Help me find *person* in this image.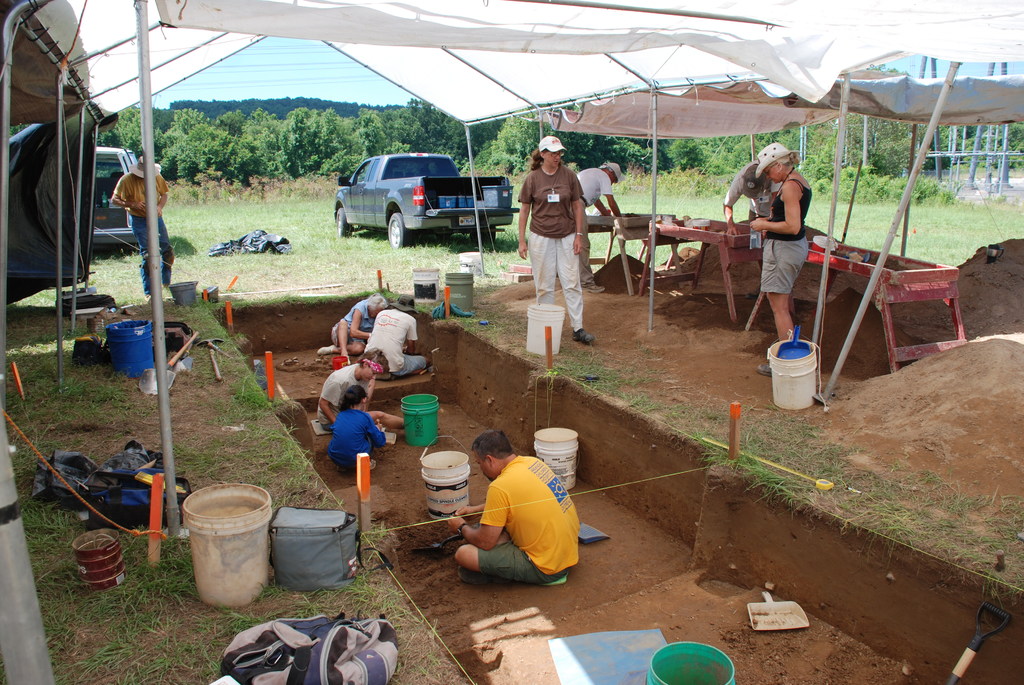
Found it: detection(442, 424, 589, 585).
